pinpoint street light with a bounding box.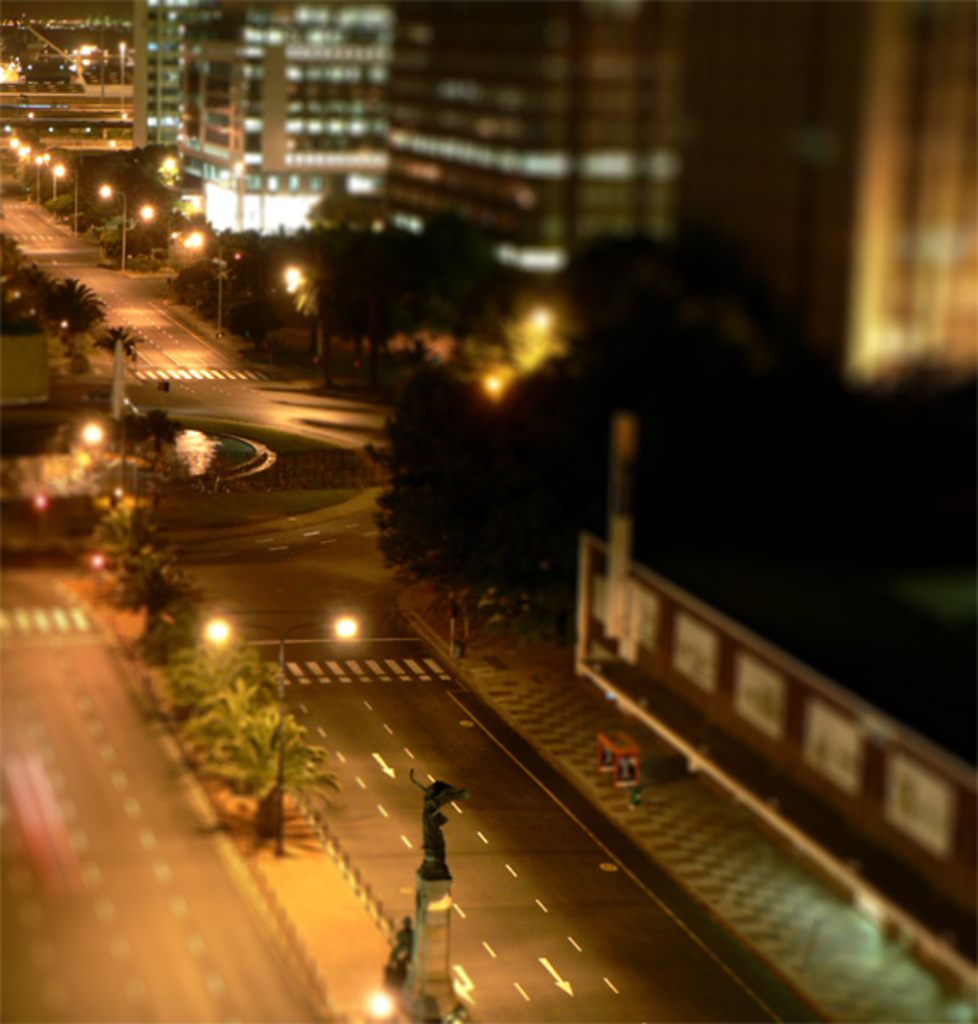
<box>174,229,234,381</box>.
